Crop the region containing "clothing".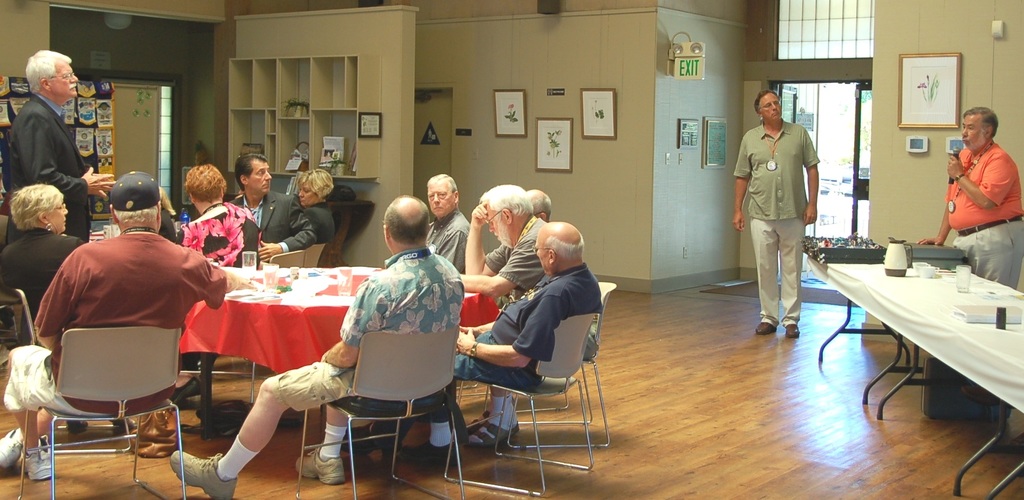
Crop region: select_region(225, 188, 308, 260).
